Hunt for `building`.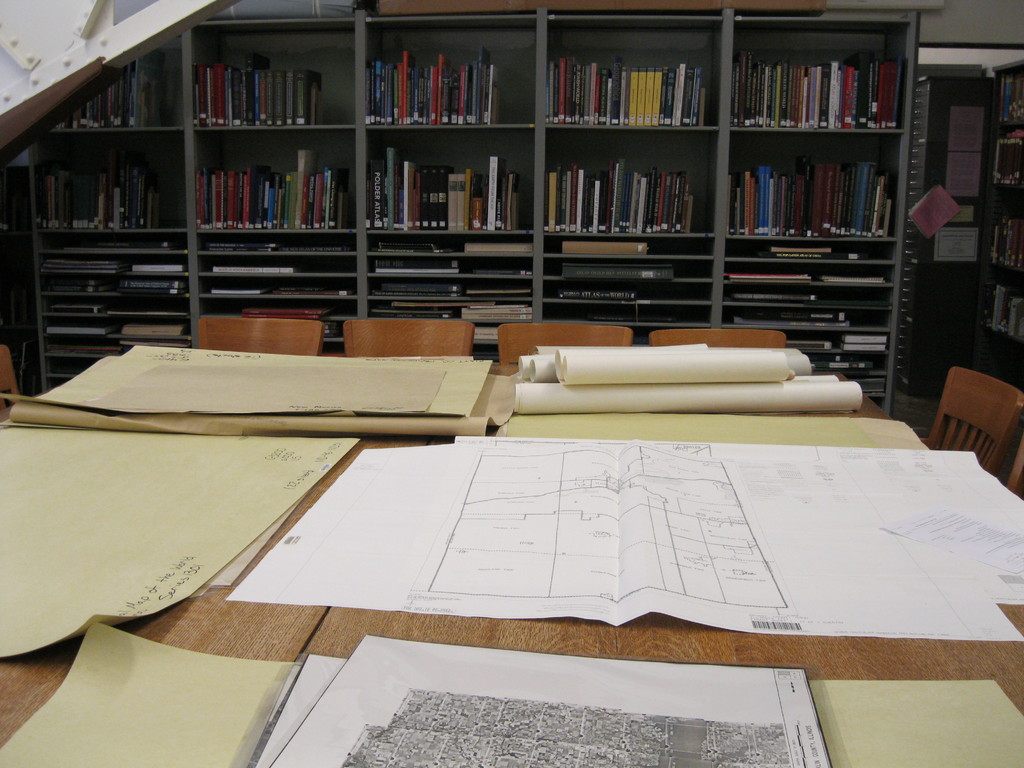
Hunted down at region(0, 0, 1023, 767).
